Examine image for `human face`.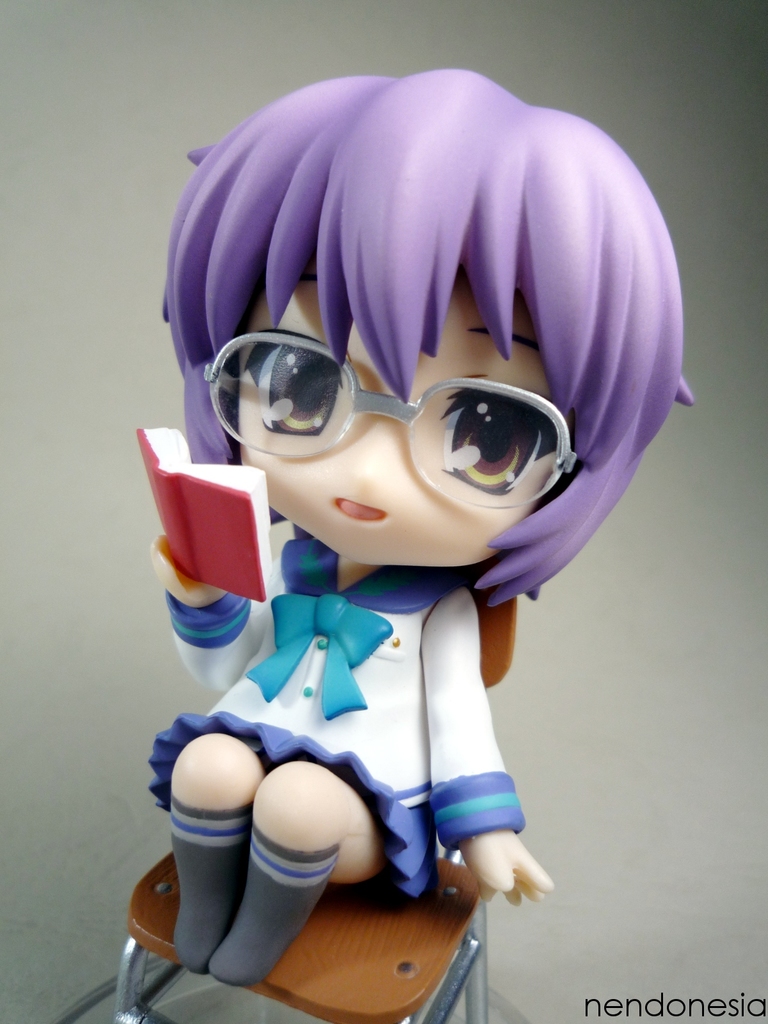
Examination result: x1=222, y1=305, x2=541, y2=580.
